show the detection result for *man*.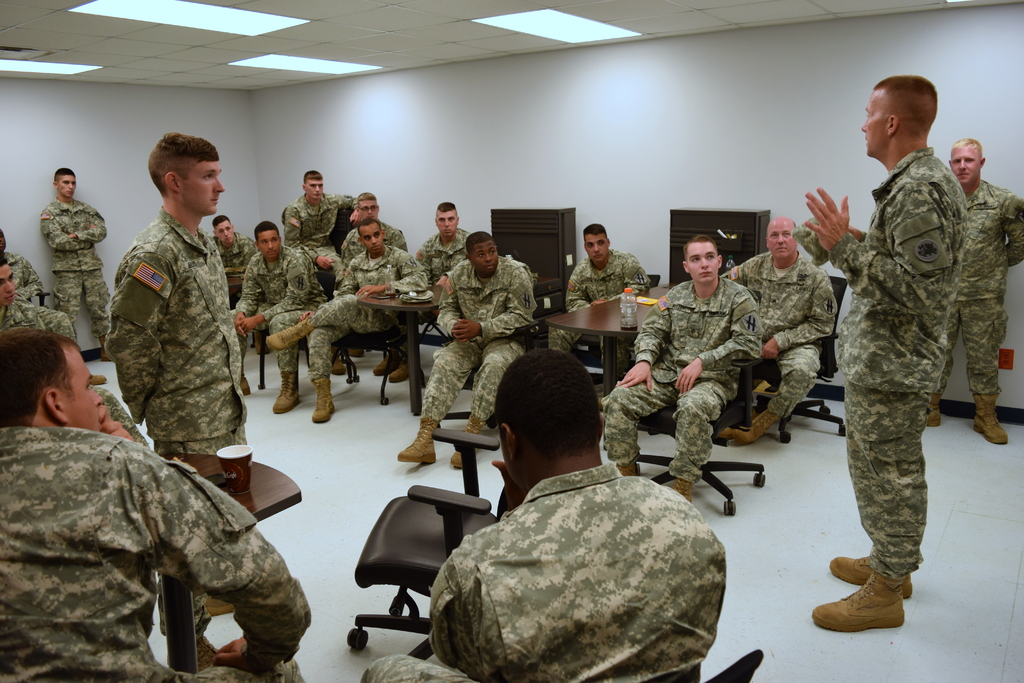
select_region(365, 356, 729, 682).
